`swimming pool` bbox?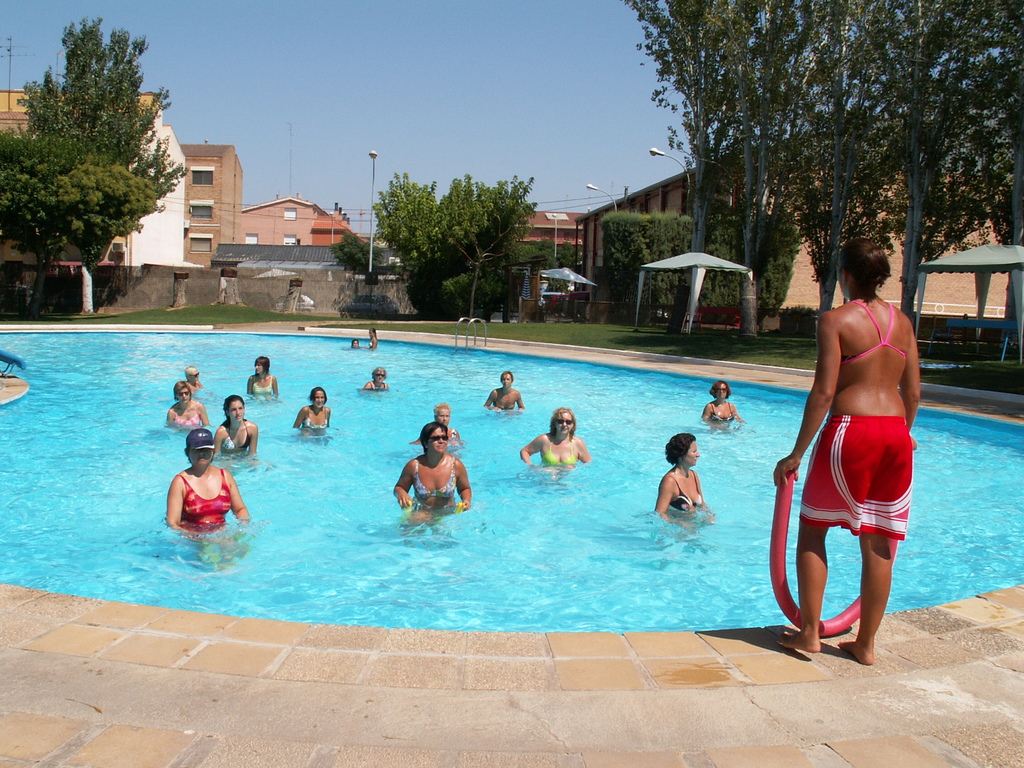
(24,310,973,685)
